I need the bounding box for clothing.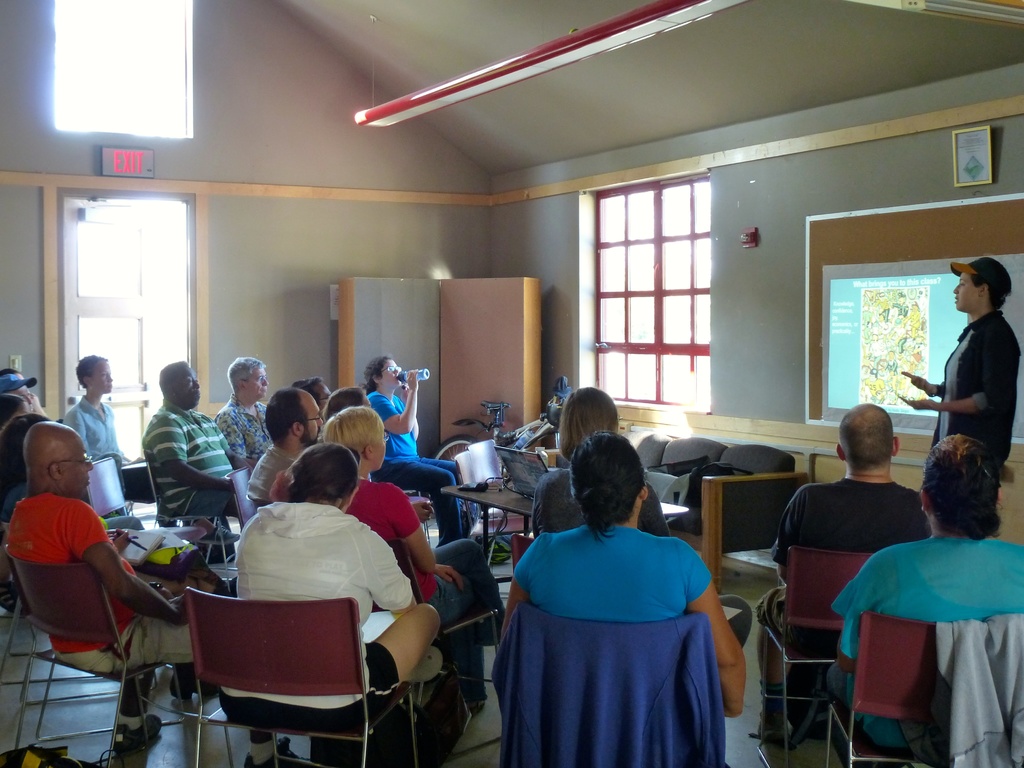
Here it is: (248,445,300,497).
